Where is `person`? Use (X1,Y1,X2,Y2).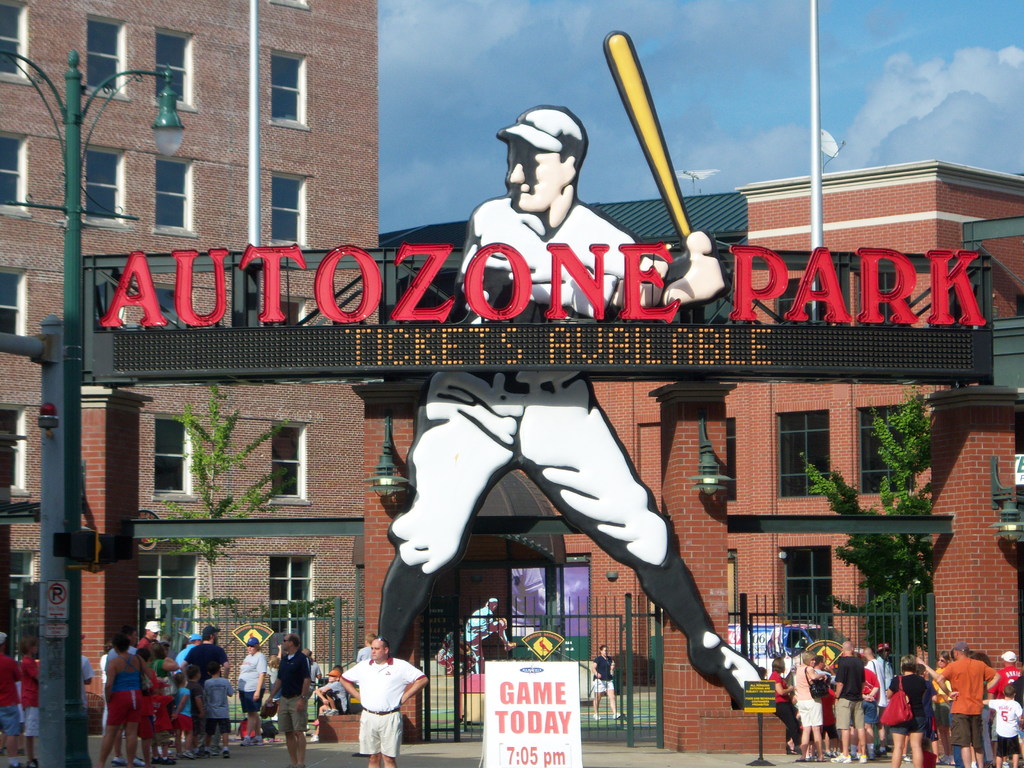
(935,650,954,666).
